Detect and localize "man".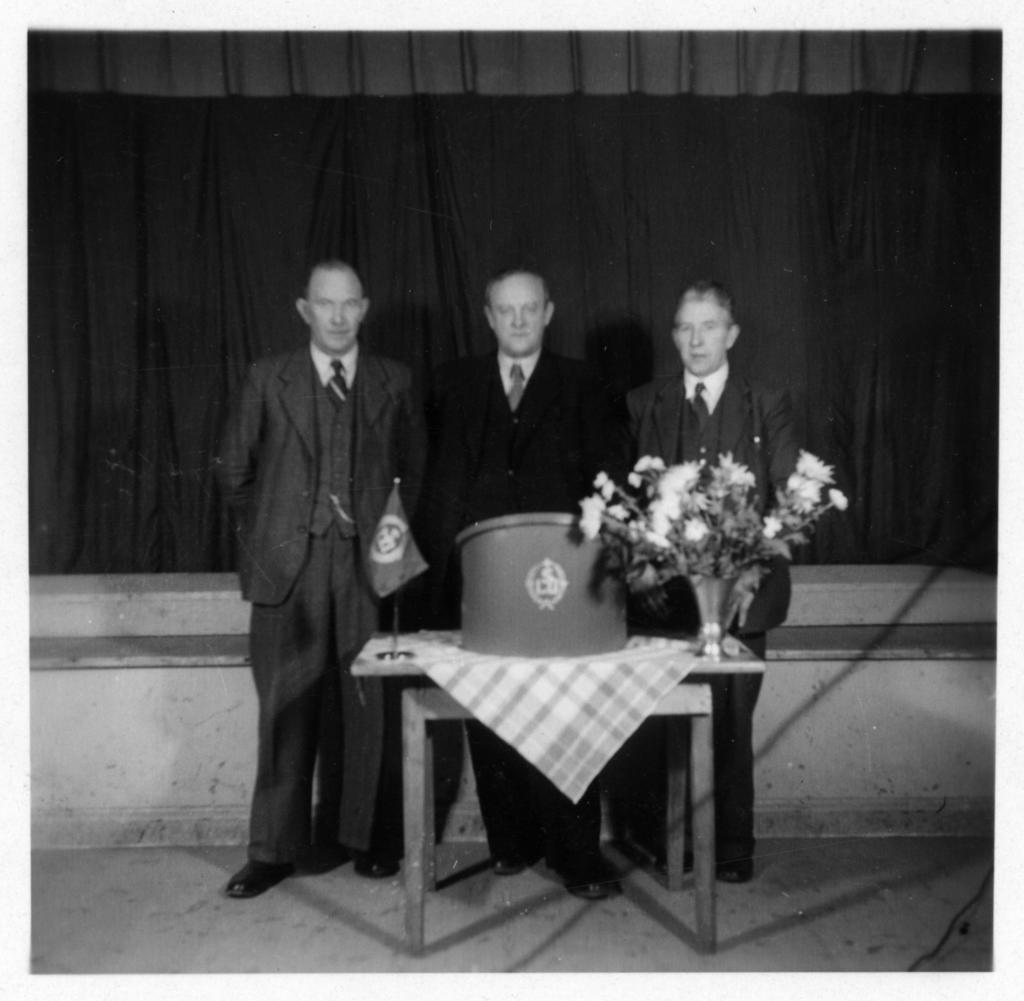
Localized at <box>627,277,799,871</box>.
